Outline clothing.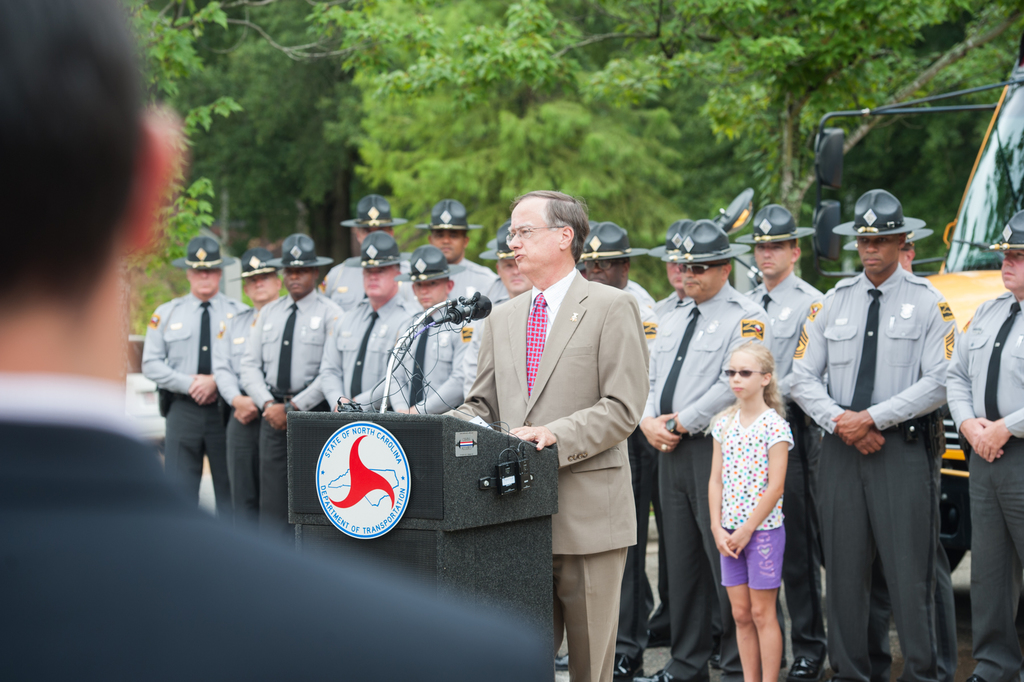
Outline: (x1=138, y1=285, x2=252, y2=518).
